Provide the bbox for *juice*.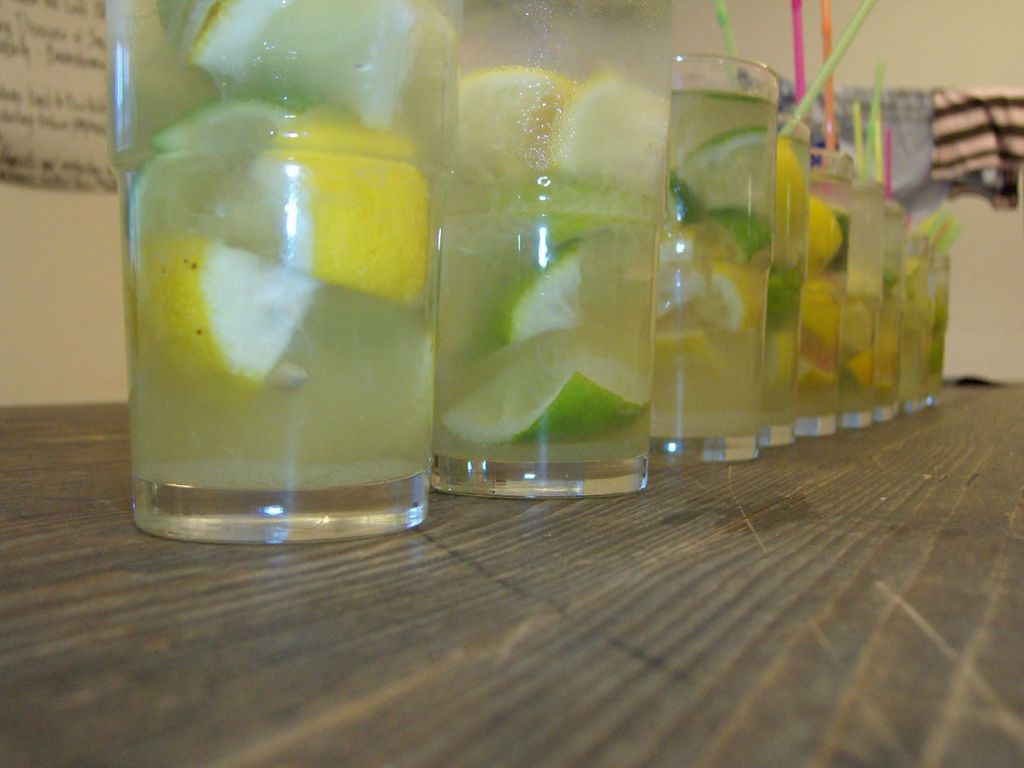
{"left": 765, "top": 113, "right": 808, "bottom": 430}.
